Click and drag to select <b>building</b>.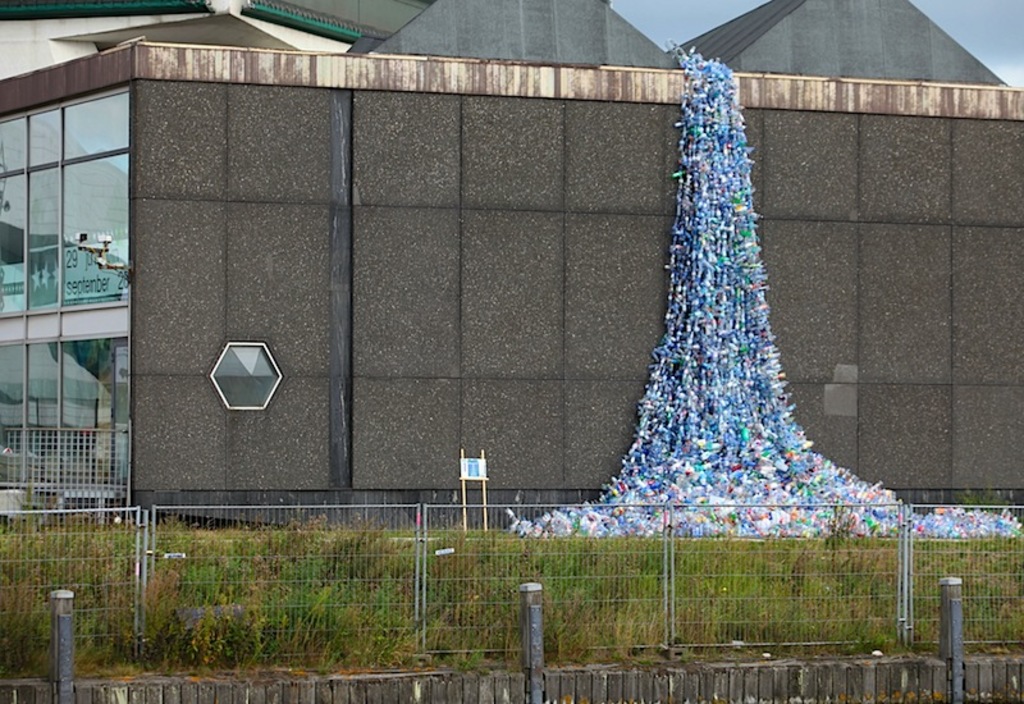
Selection: rect(0, 0, 1023, 527).
